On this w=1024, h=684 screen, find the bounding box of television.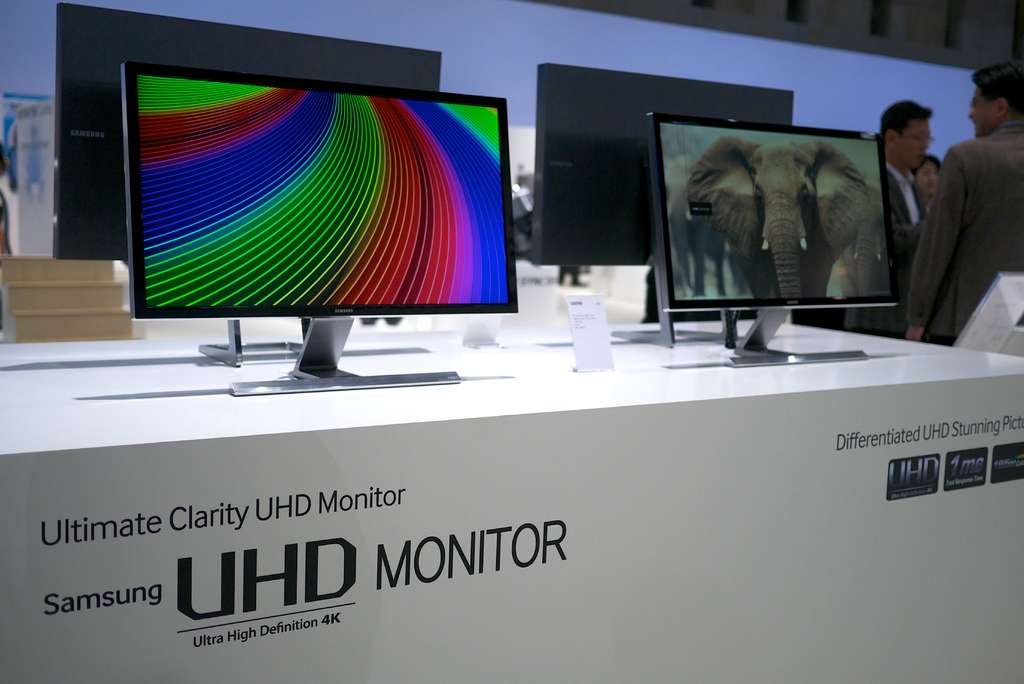
Bounding box: region(648, 111, 896, 368).
